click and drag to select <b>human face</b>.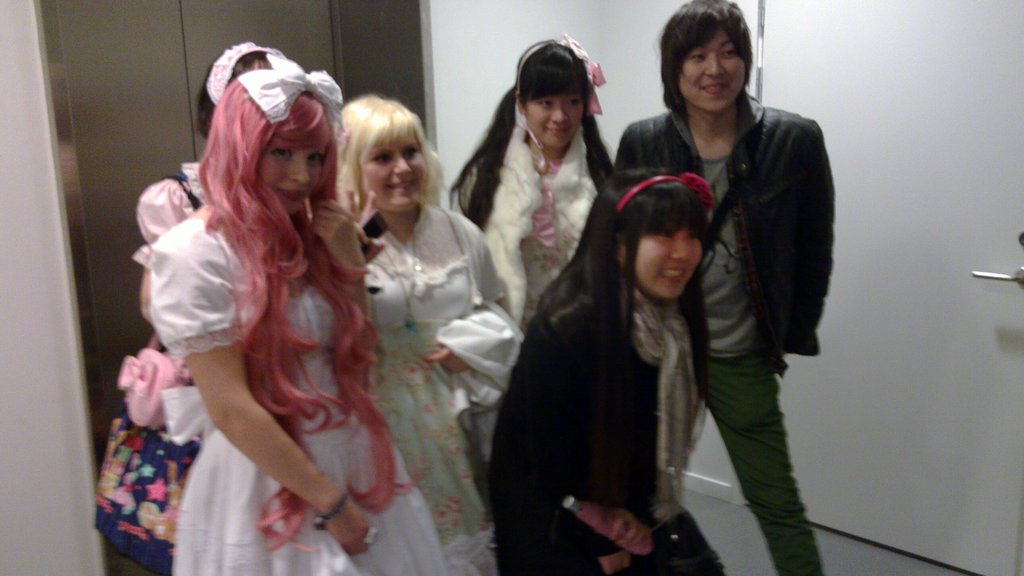
Selection: <box>636,228,703,302</box>.
